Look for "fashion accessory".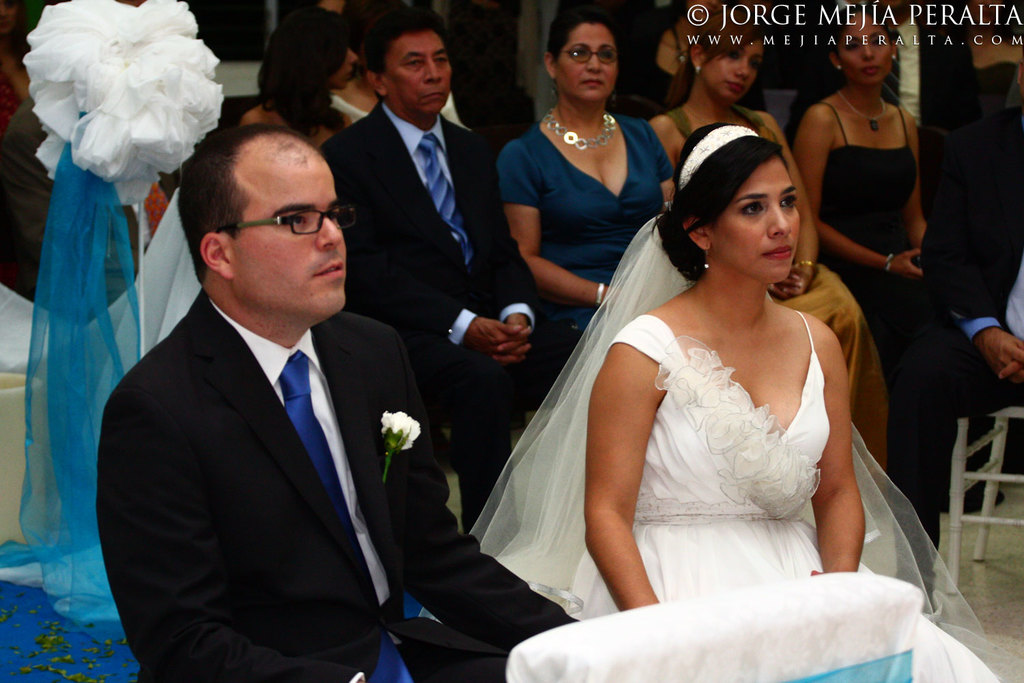
Found: select_region(276, 351, 415, 682).
